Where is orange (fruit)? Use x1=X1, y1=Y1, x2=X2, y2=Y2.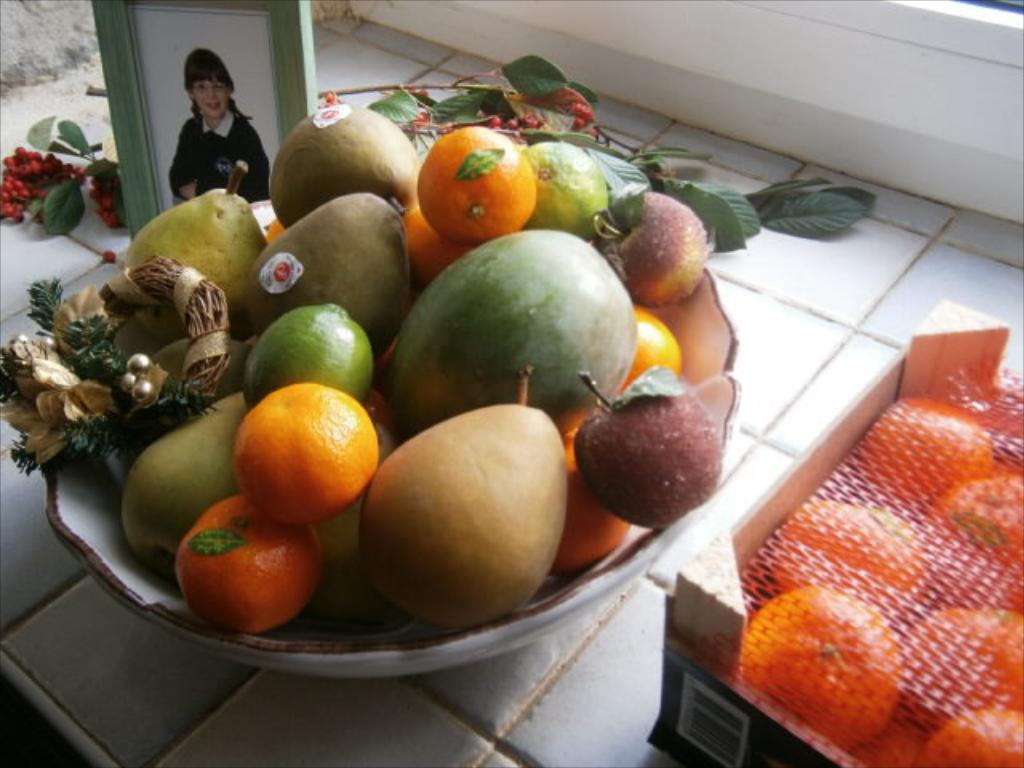
x1=232, y1=376, x2=370, y2=517.
